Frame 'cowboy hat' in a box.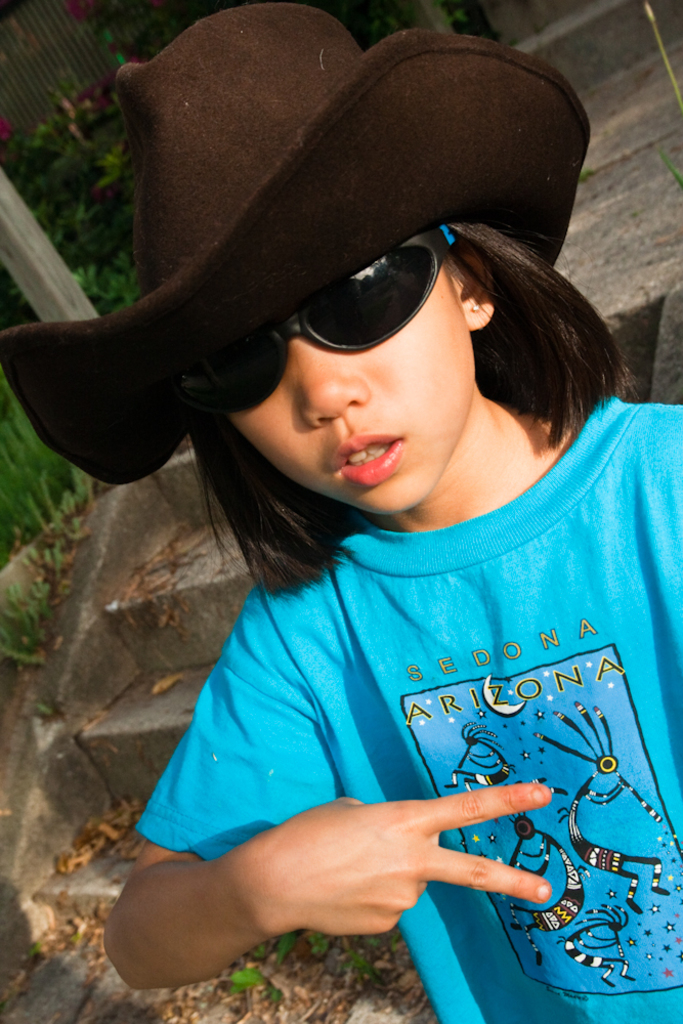
detection(4, 5, 595, 481).
